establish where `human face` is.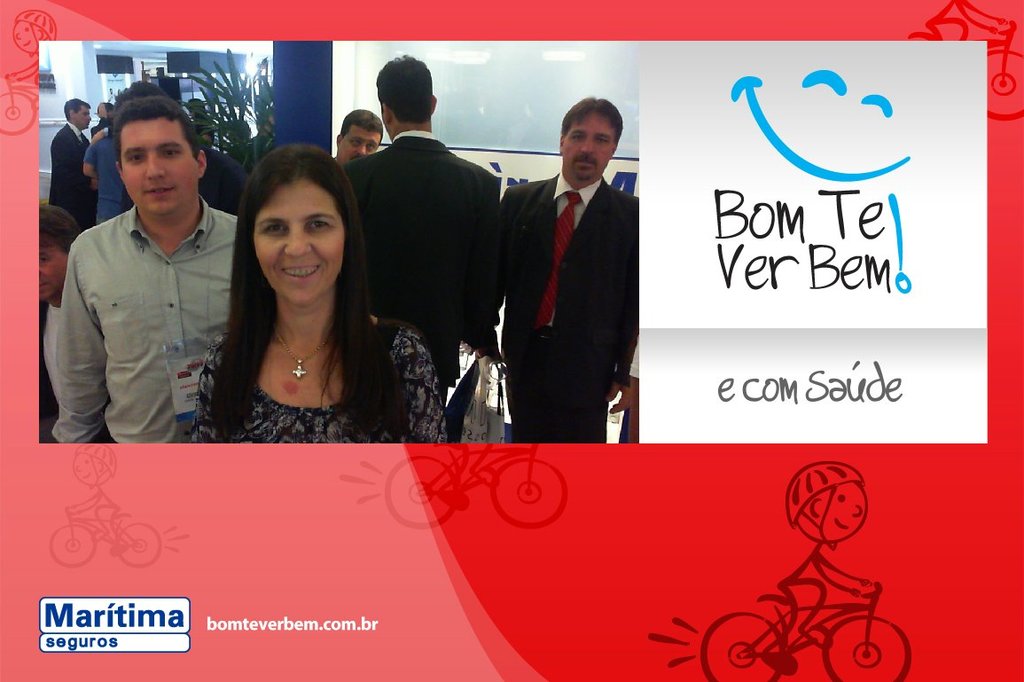
Established at bbox=[114, 119, 199, 216].
